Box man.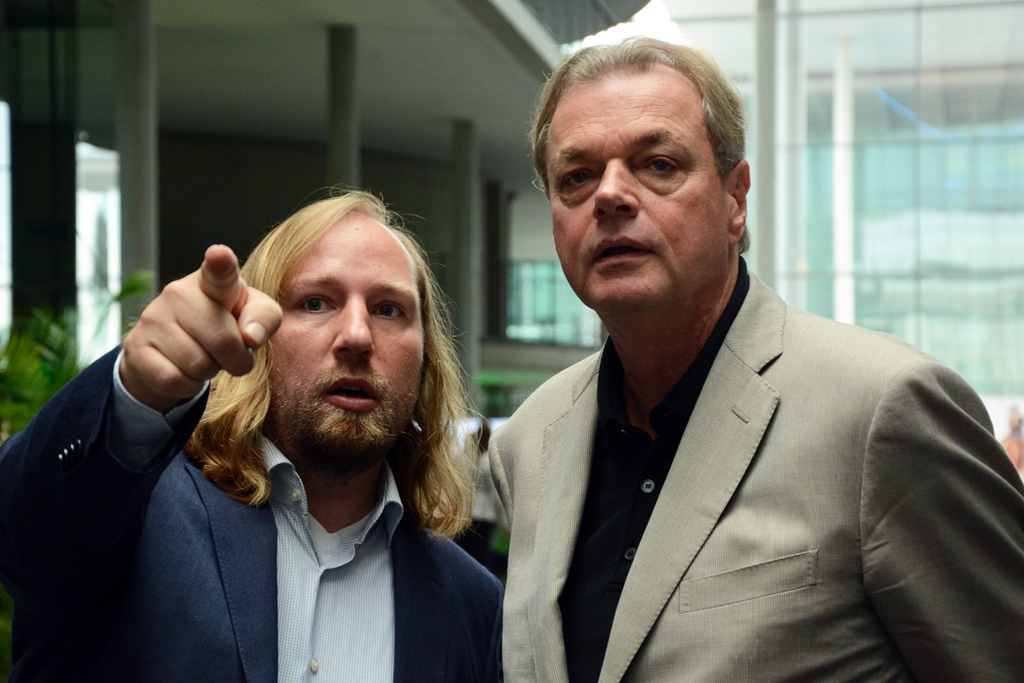
BBox(0, 181, 503, 680).
